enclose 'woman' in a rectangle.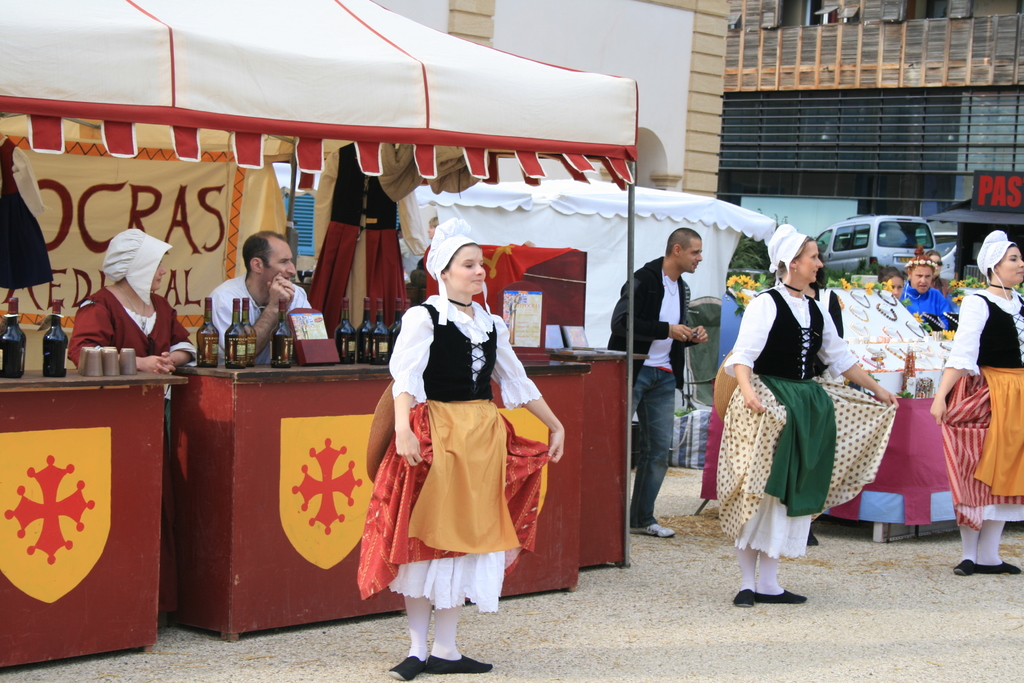
70/229/198/640.
